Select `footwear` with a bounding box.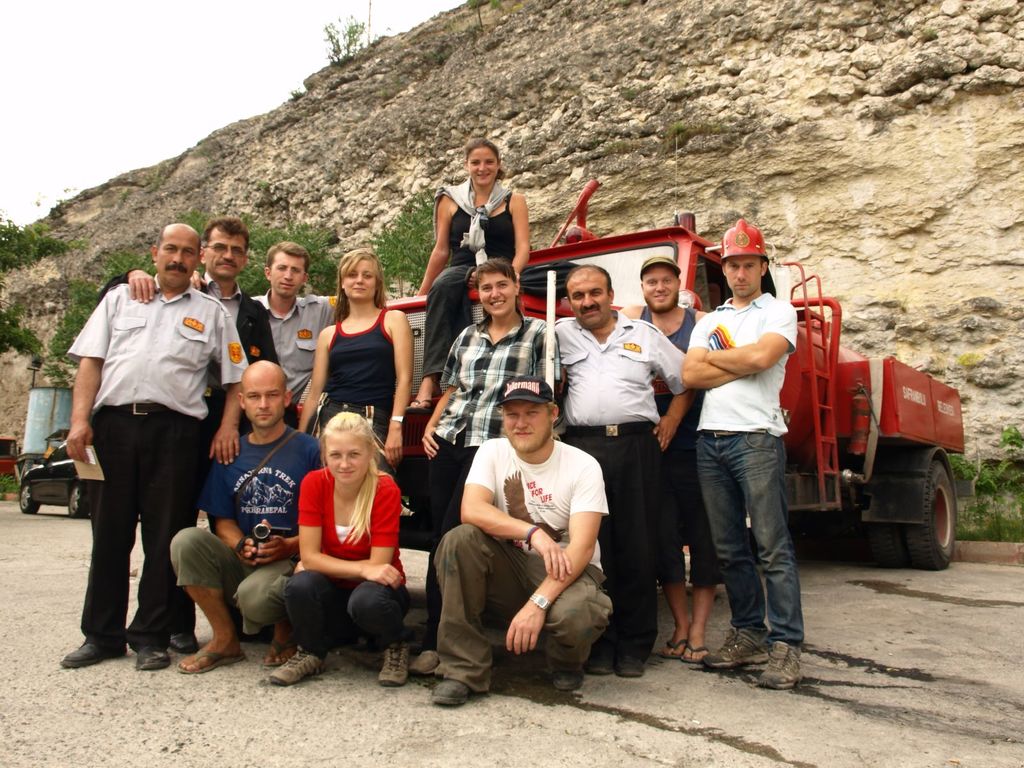
bbox(550, 669, 584, 694).
